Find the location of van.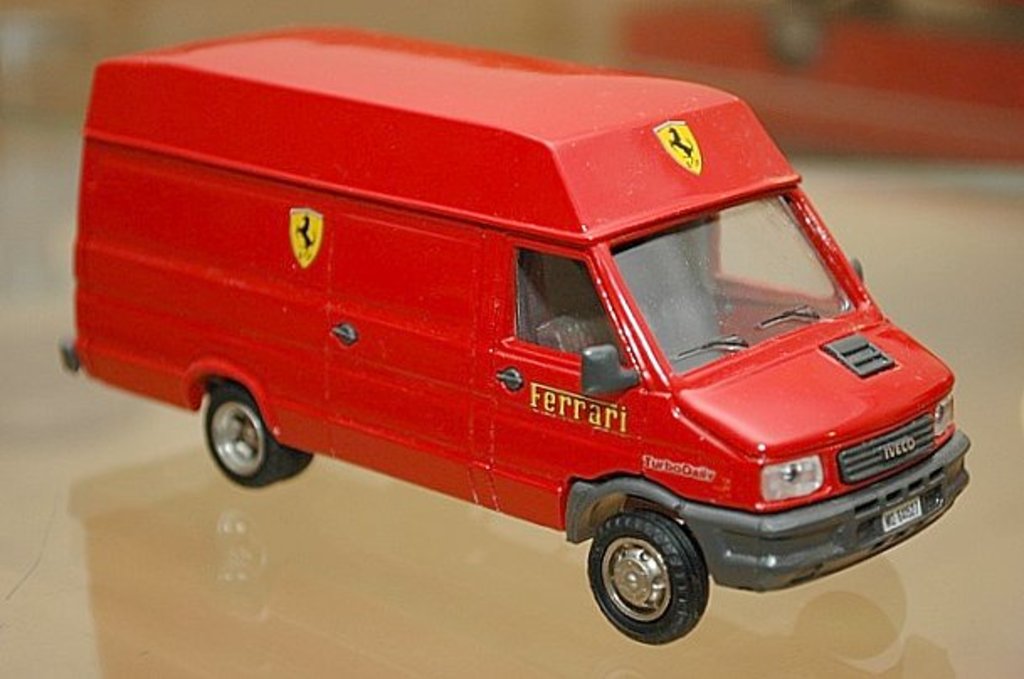
Location: (57,18,972,645).
